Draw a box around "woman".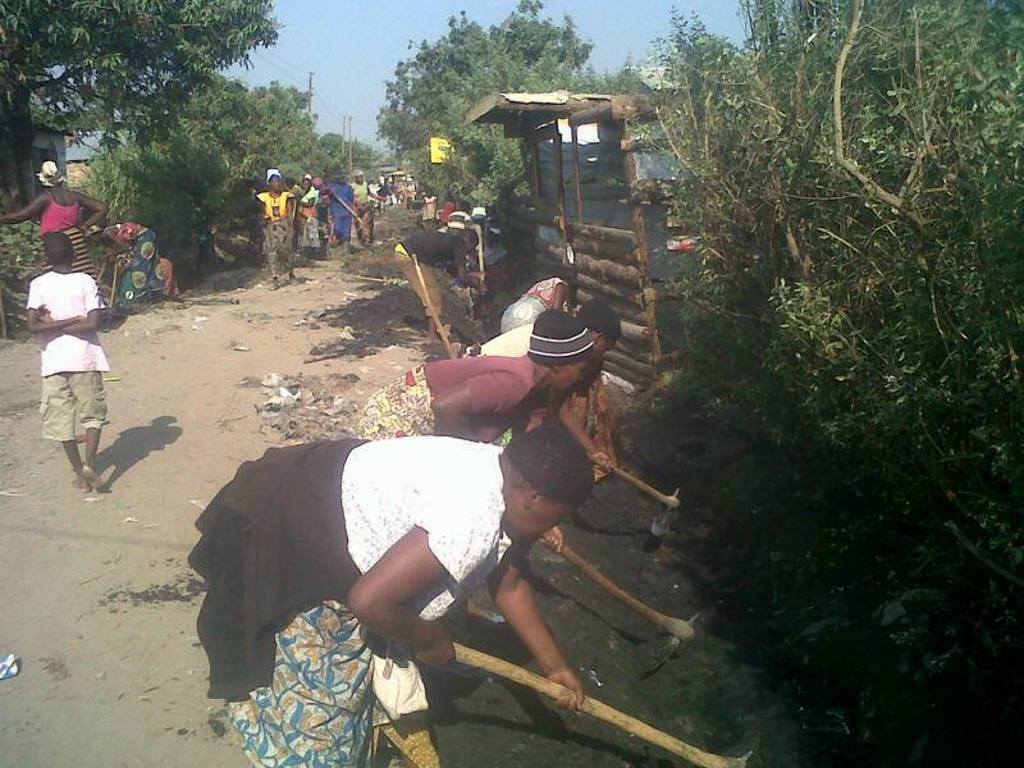
[x1=288, y1=173, x2=320, y2=256].
